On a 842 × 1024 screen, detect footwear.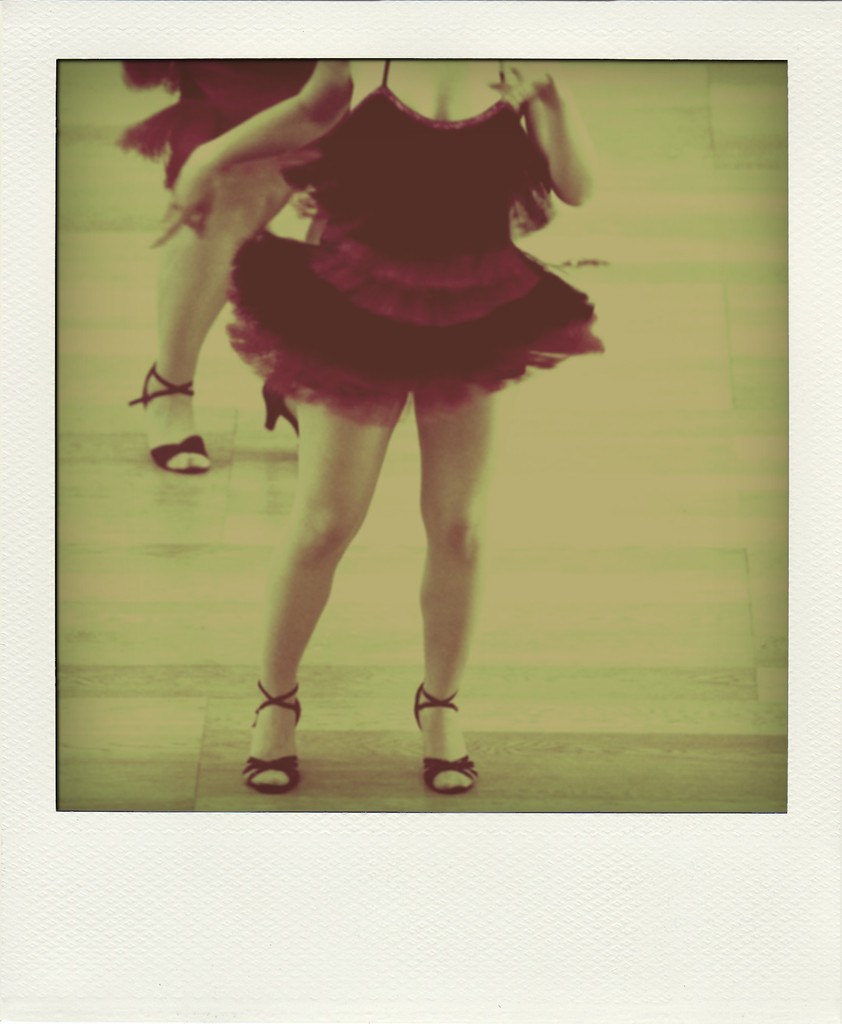
x1=410, y1=696, x2=481, y2=799.
